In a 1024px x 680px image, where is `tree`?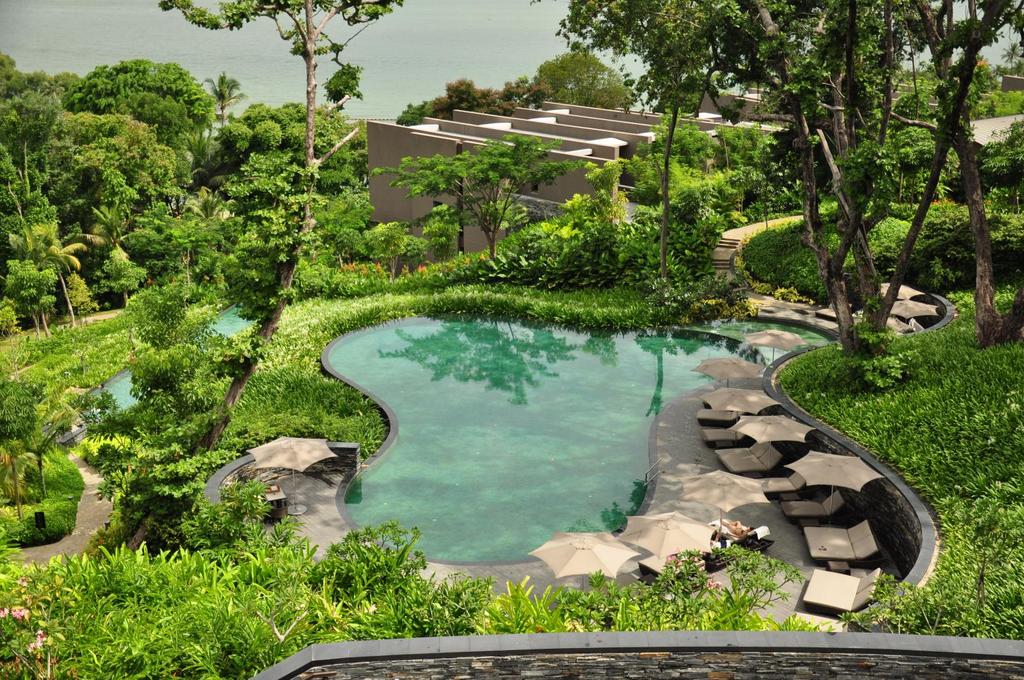
left=180, top=0, right=398, bottom=450.
